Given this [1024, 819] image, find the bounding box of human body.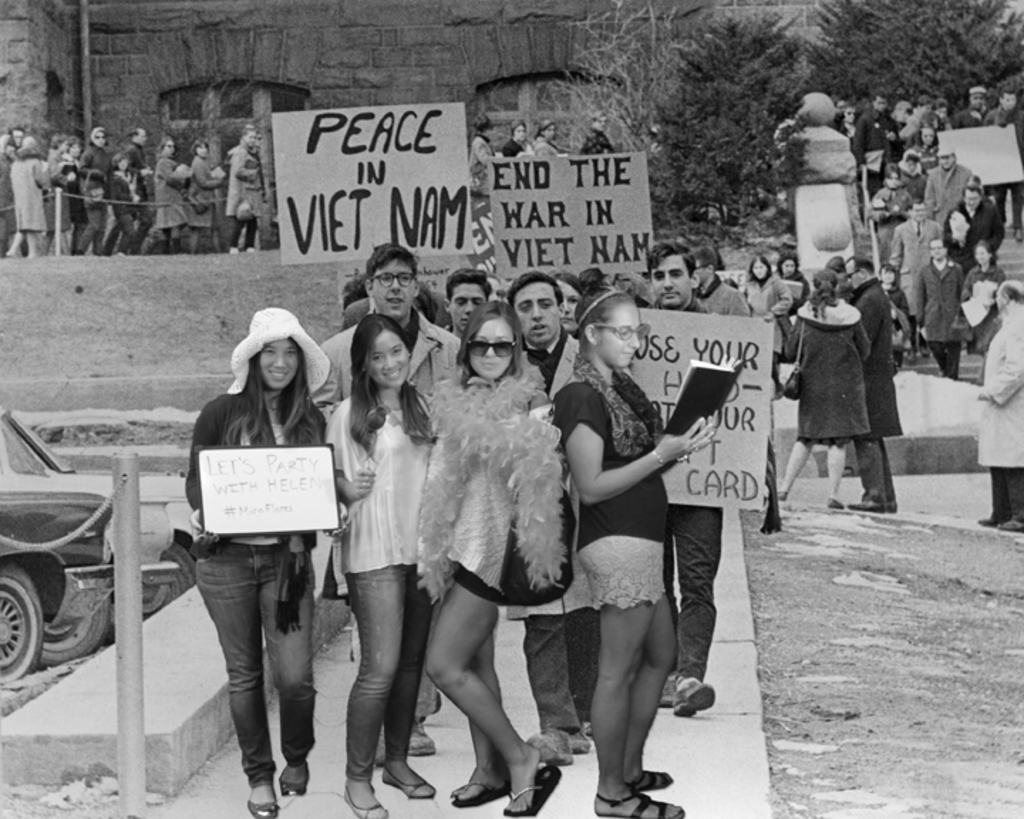
222, 124, 272, 263.
